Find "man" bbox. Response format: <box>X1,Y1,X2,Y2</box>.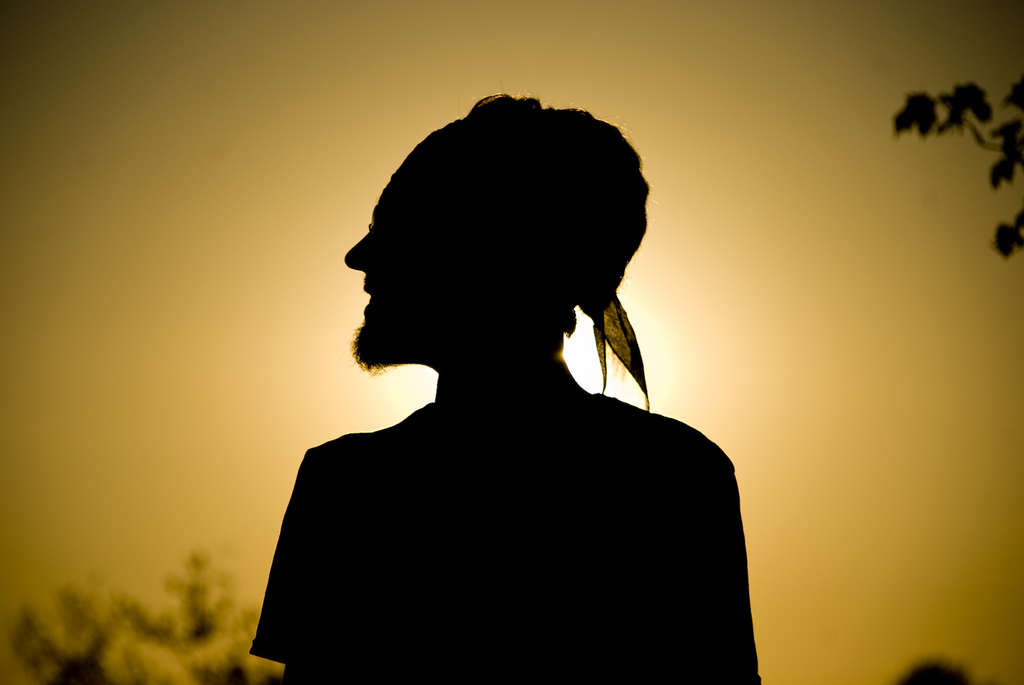
<box>223,105,764,679</box>.
